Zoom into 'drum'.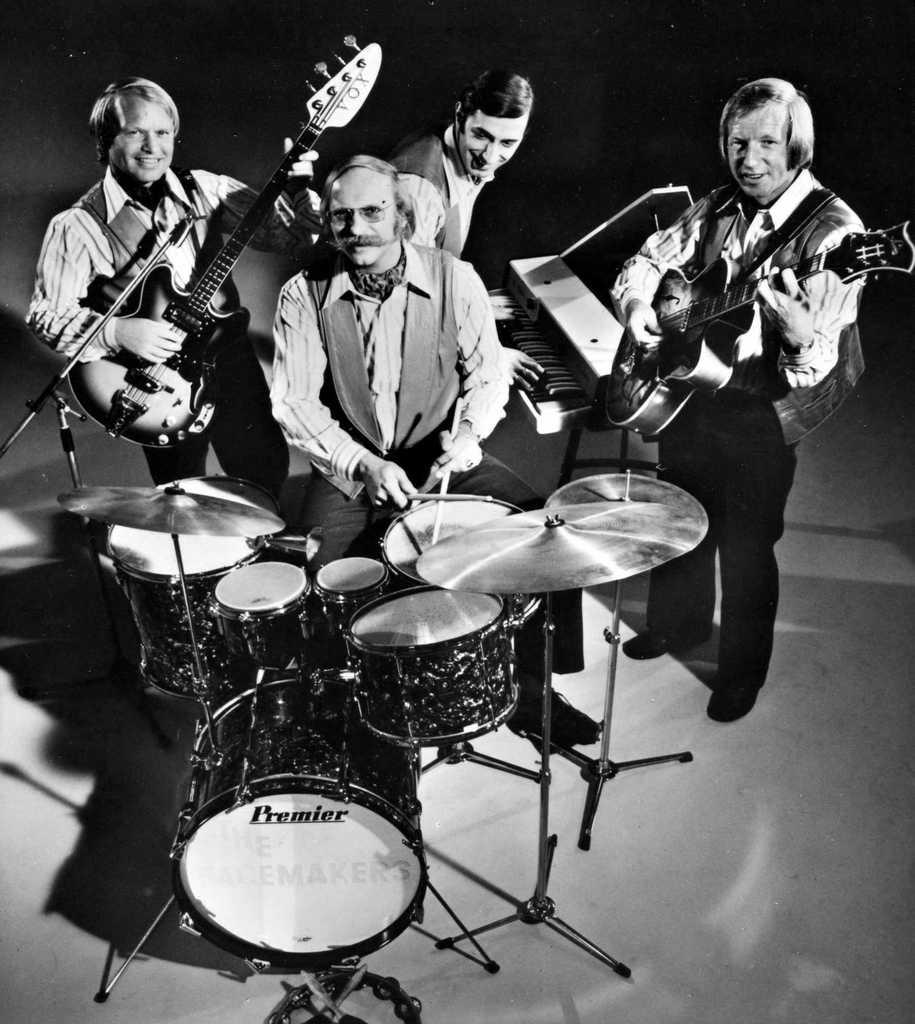
Zoom target: 106 475 292 703.
